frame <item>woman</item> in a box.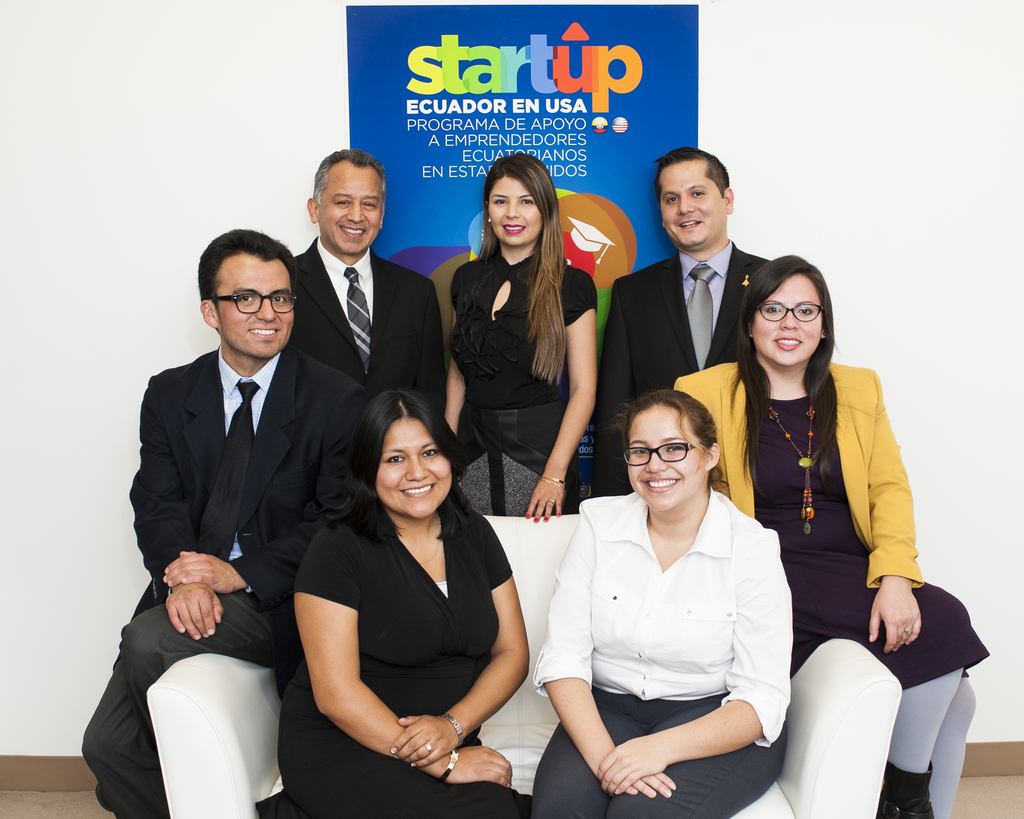
detection(296, 322, 510, 807).
